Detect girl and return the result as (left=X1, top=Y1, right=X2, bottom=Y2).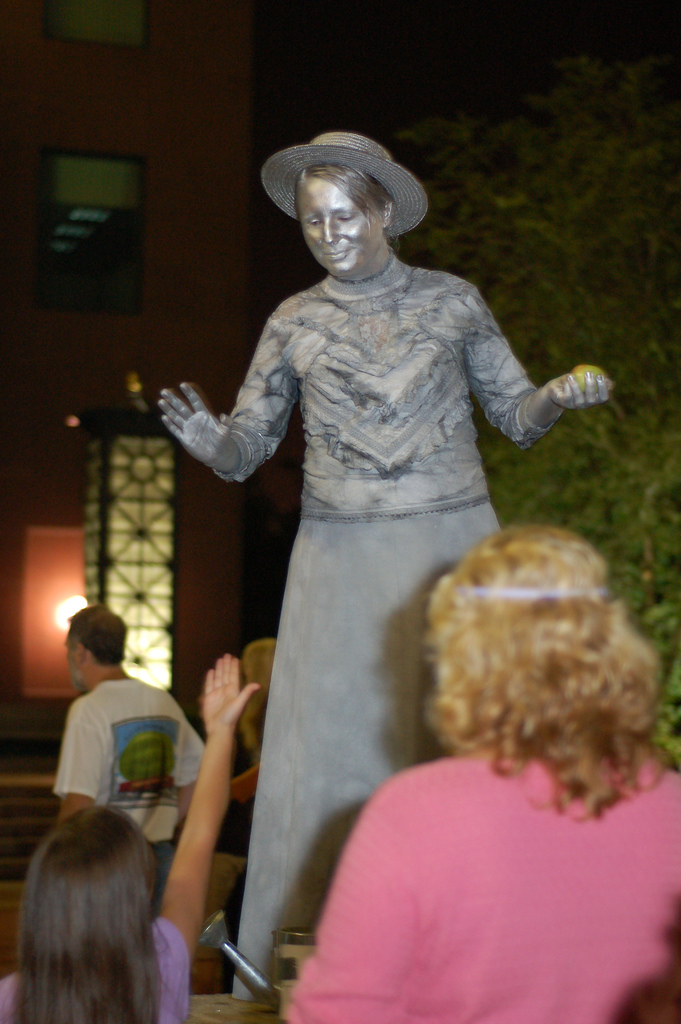
(left=282, top=517, right=679, bottom=1023).
